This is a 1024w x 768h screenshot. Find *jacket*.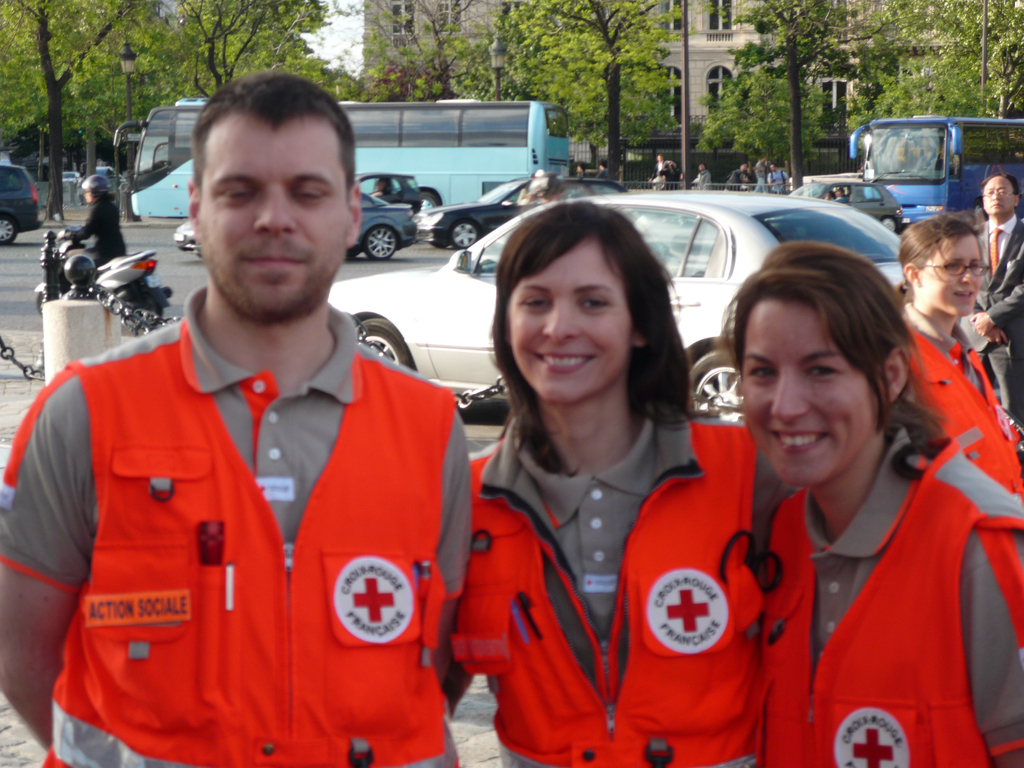
Bounding box: (464, 413, 784, 767).
